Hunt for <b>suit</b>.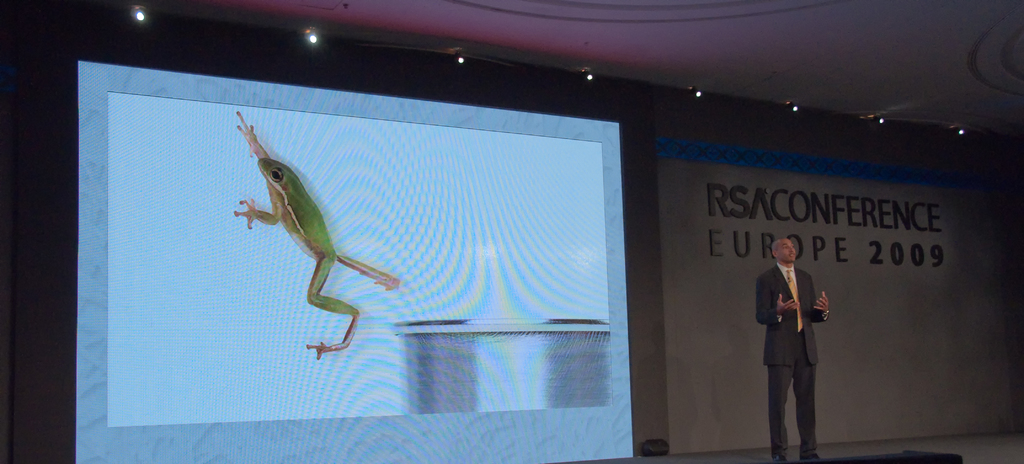
Hunted down at [763, 246, 835, 445].
